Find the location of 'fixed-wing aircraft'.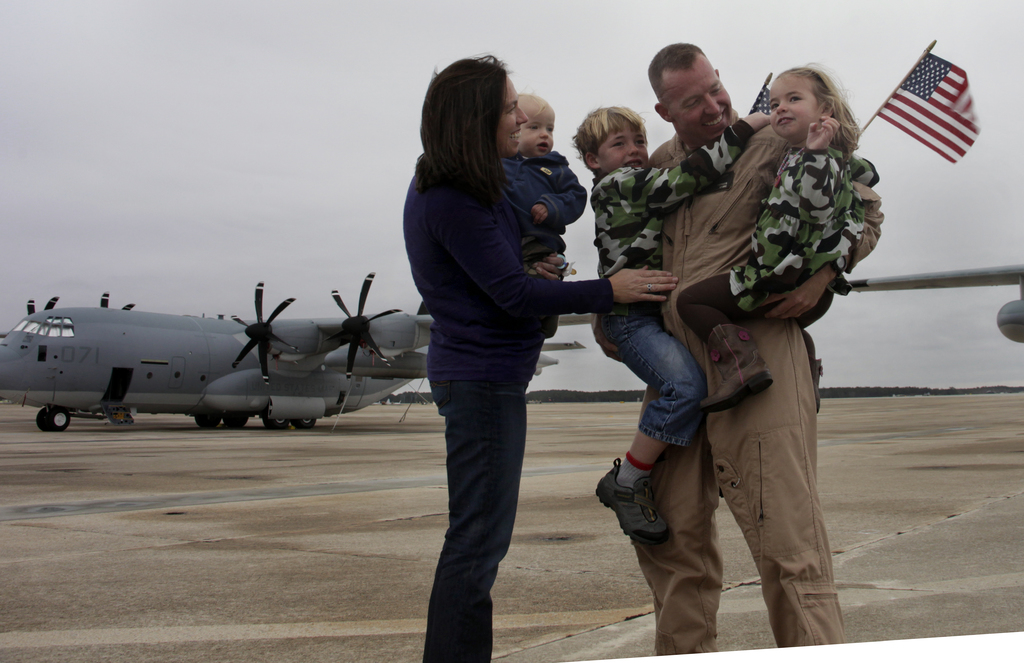
Location: rect(841, 258, 1023, 341).
